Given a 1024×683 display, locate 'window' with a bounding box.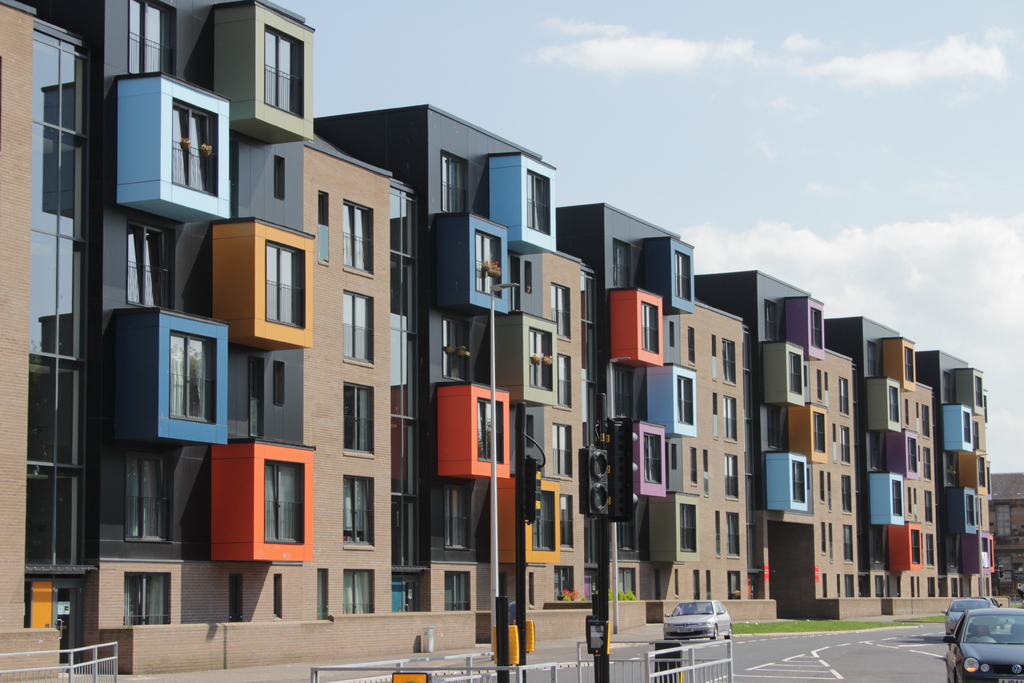
Located: region(142, 331, 205, 442).
